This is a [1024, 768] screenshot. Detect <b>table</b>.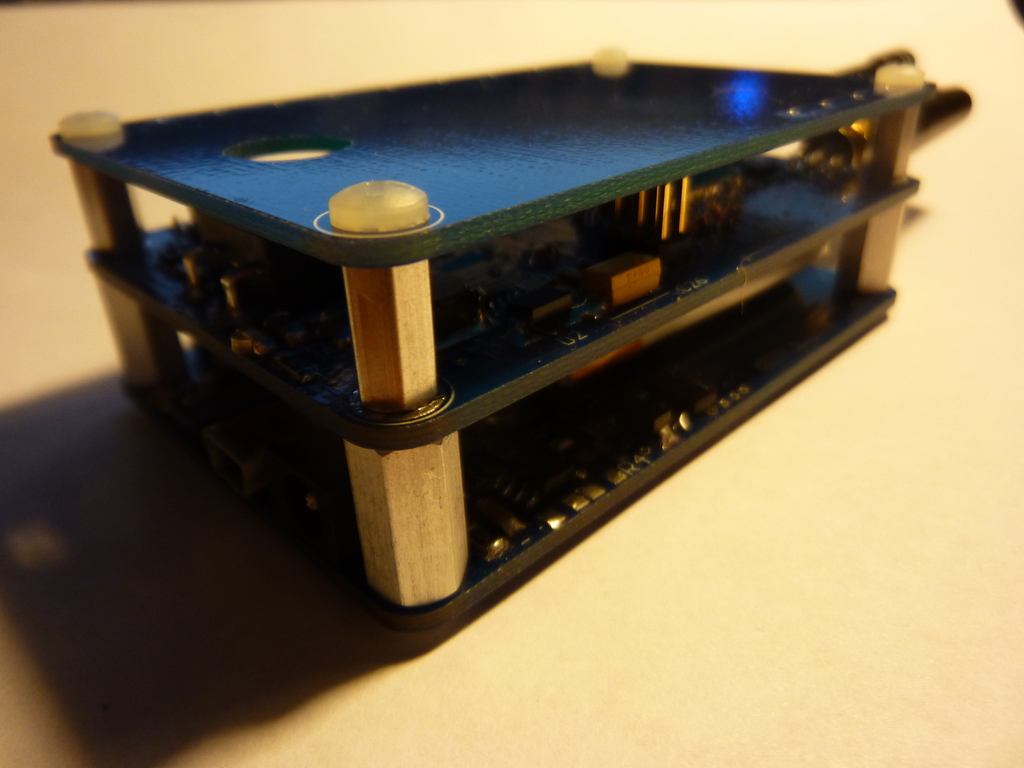
bbox=(15, 0, 973, 671).
